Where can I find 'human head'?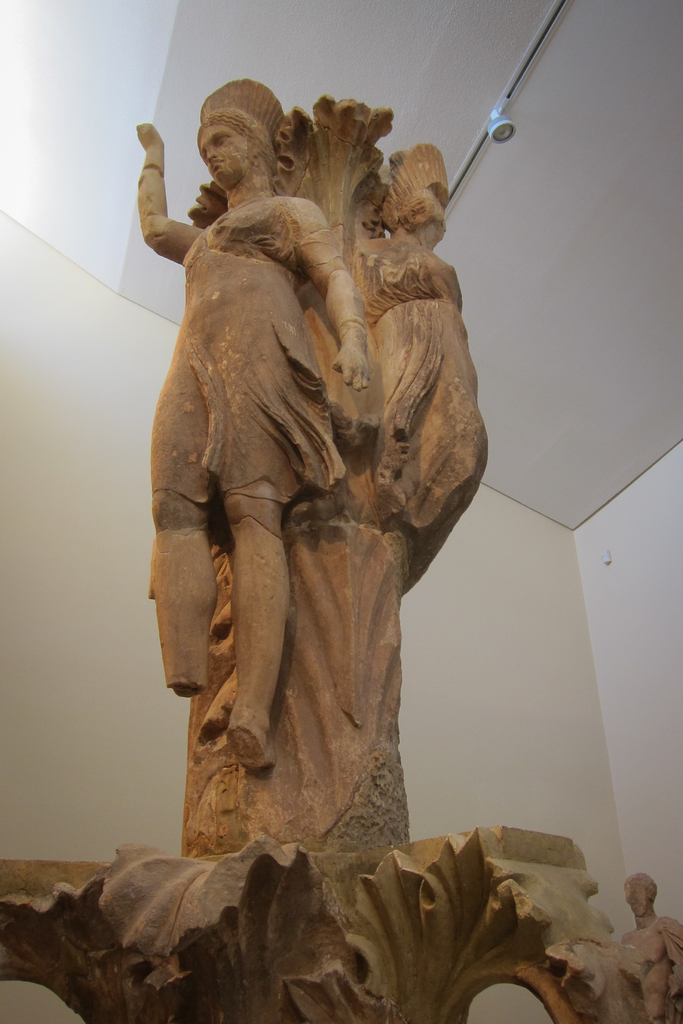
You can find it at [x1=183, y1=80, x2=302, y2=194].
